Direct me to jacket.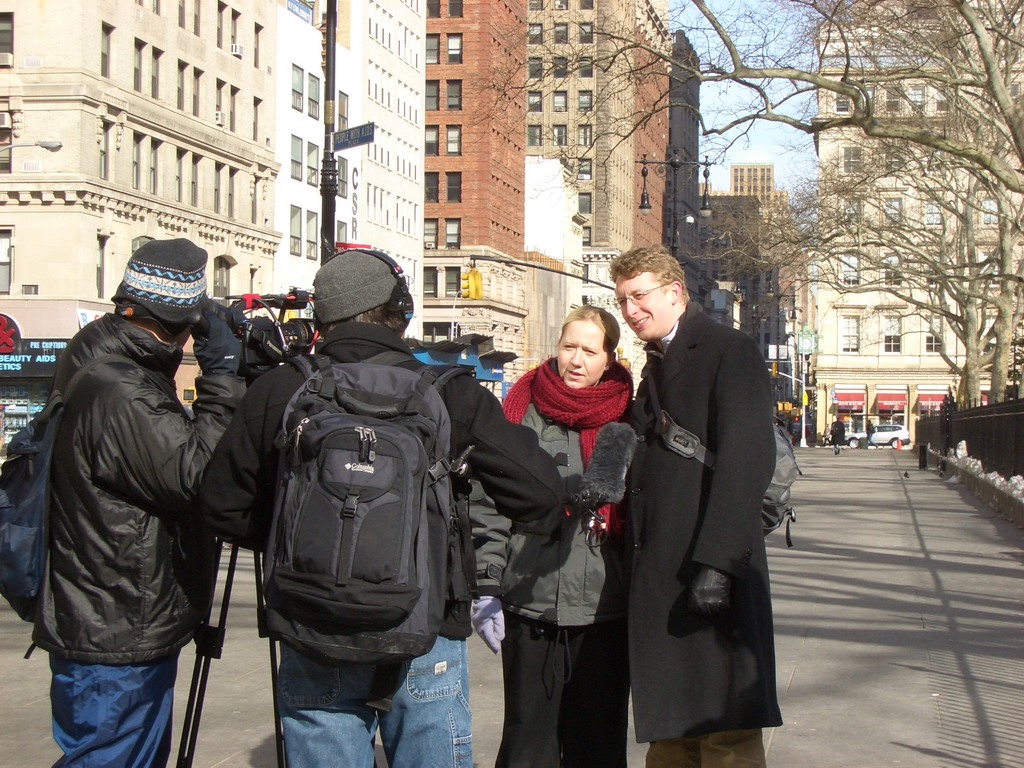
Direction: rect(50, 302, 252, 671).
